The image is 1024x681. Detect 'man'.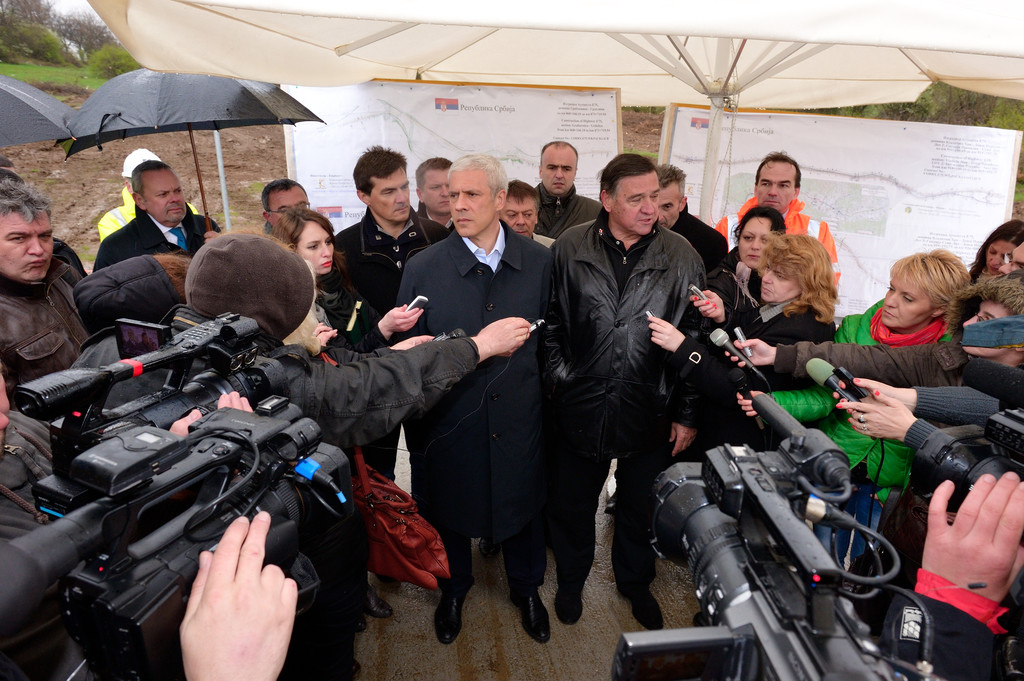
Detection: (left=559, top=155, right=710, bottom=648).
